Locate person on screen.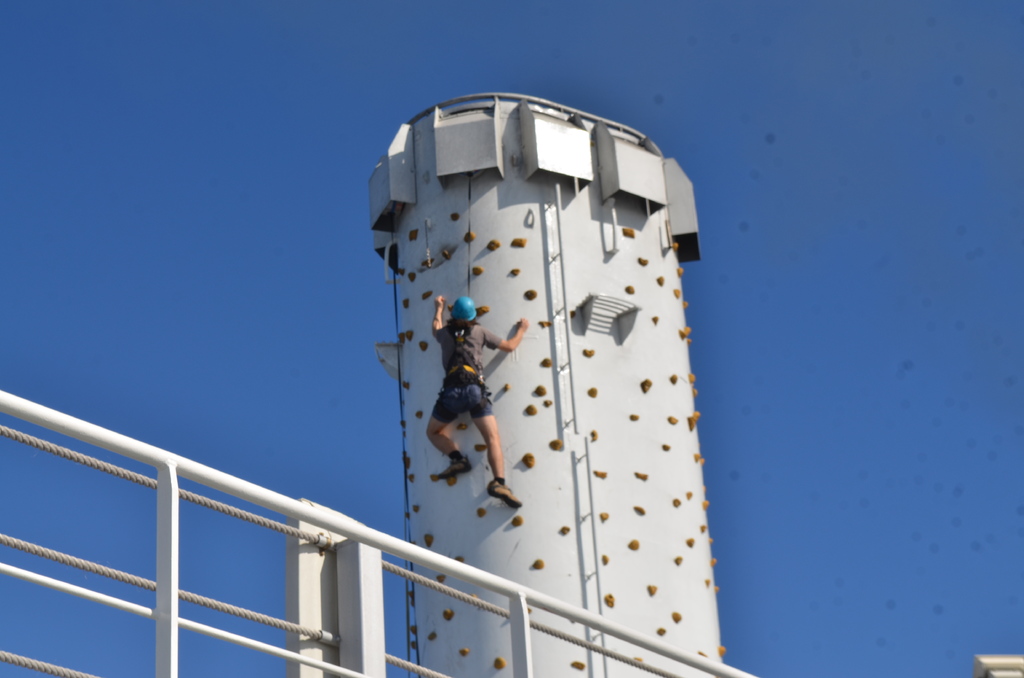
On screen at [left=430, top=296, right=532, bottom=510].
